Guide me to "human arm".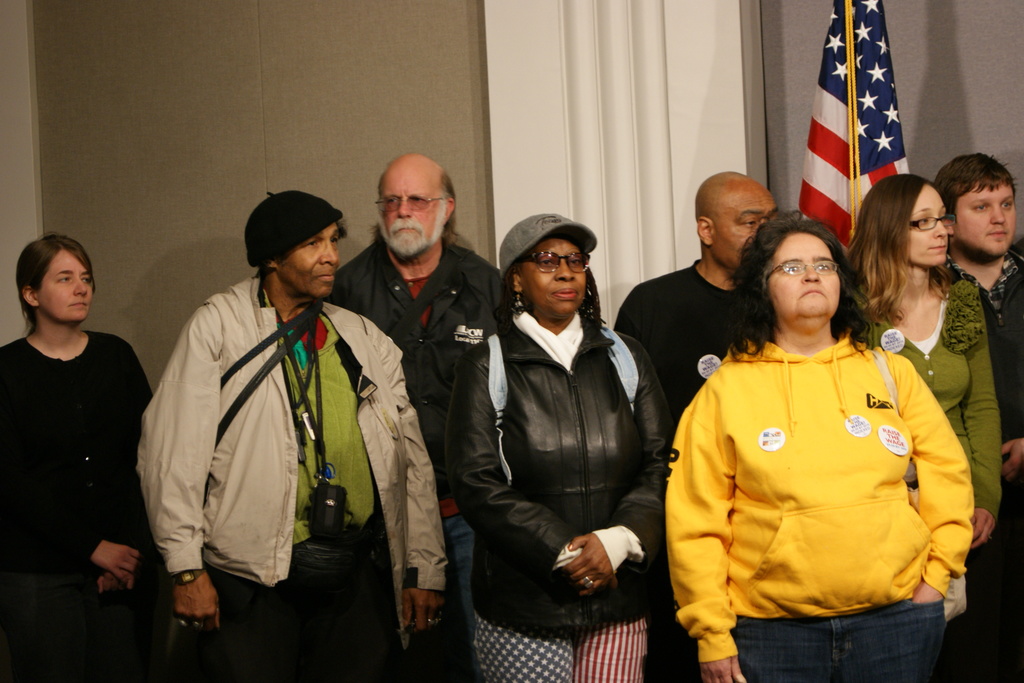
Guidance: [911,361,960,620].
